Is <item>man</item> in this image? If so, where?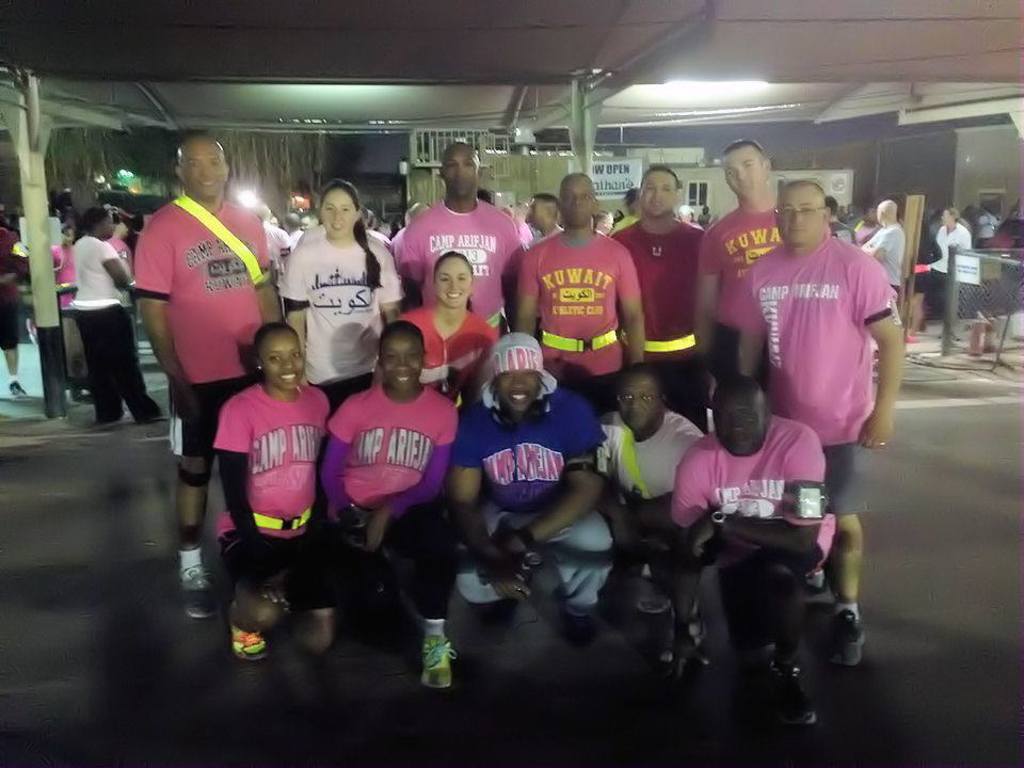
Yes, at {"left": 862, "top": 195, "right": 902, "bottom": 299}.
